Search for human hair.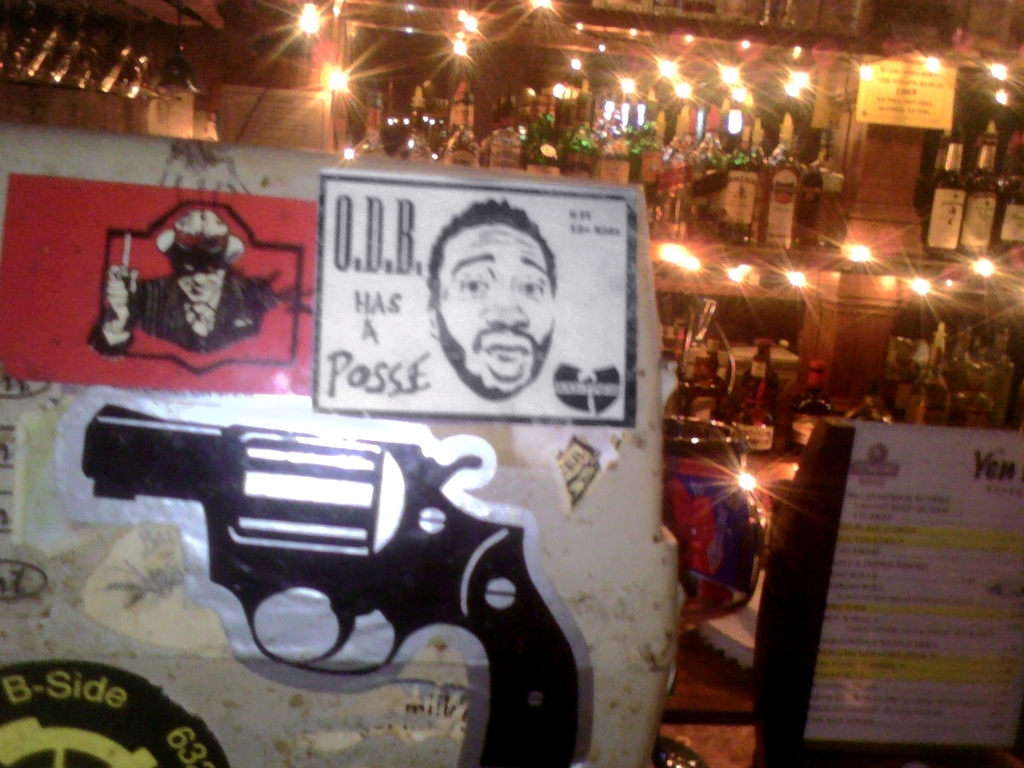
Found at [left=425, top=196, right=559, bottom=295].
